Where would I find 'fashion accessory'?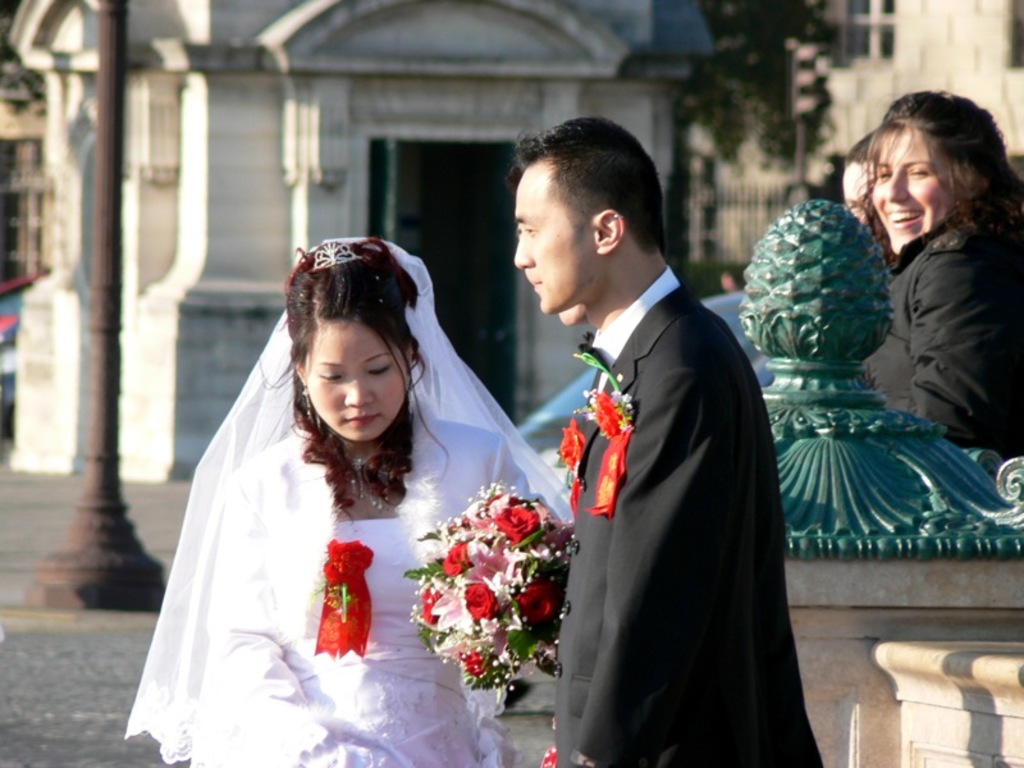
At x1=613, y1=207, x2=626, y2=223.
